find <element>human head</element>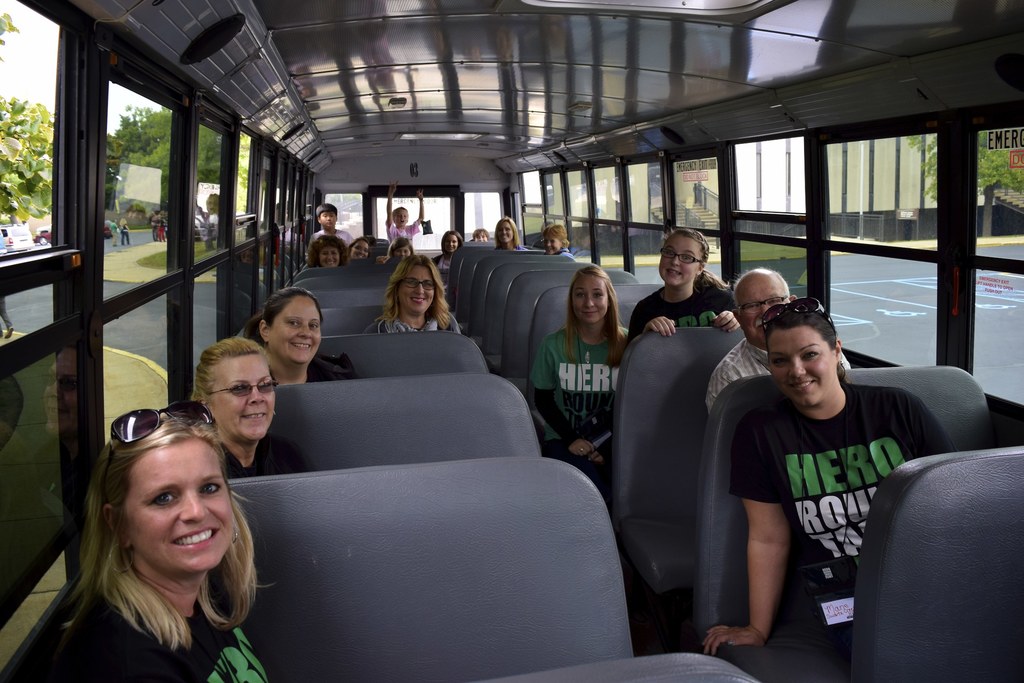
detection(196, 338, 275, 444)
